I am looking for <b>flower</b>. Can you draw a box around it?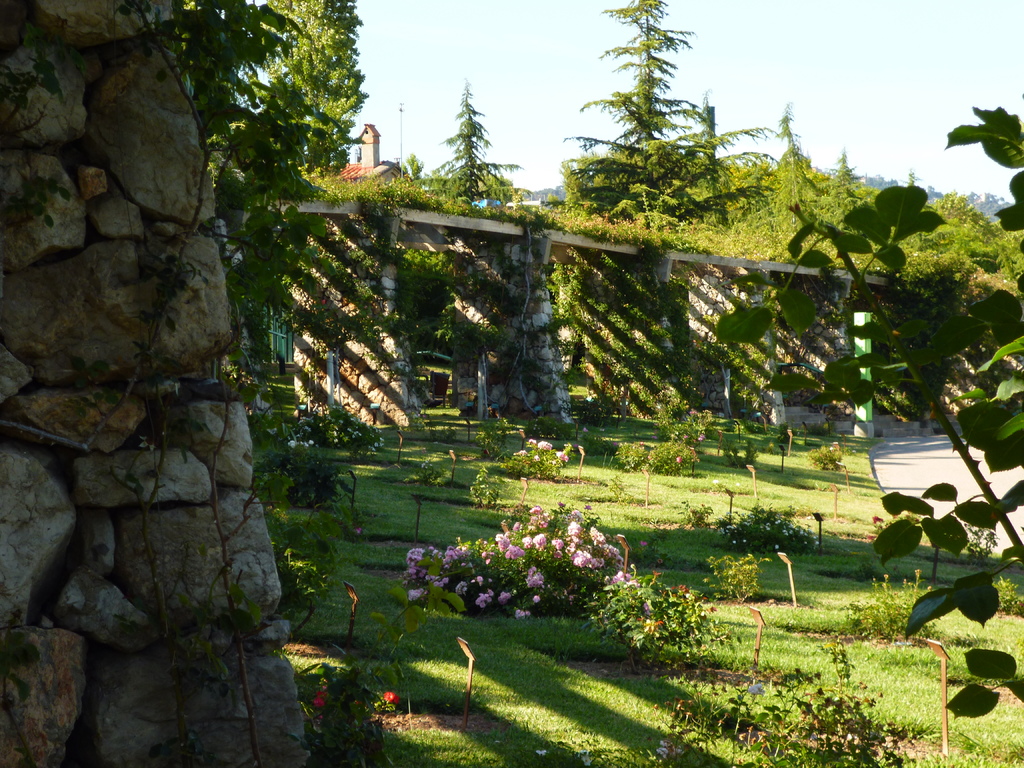
Sure, the bounding box is l=673, t=454, r=687, b=464.
